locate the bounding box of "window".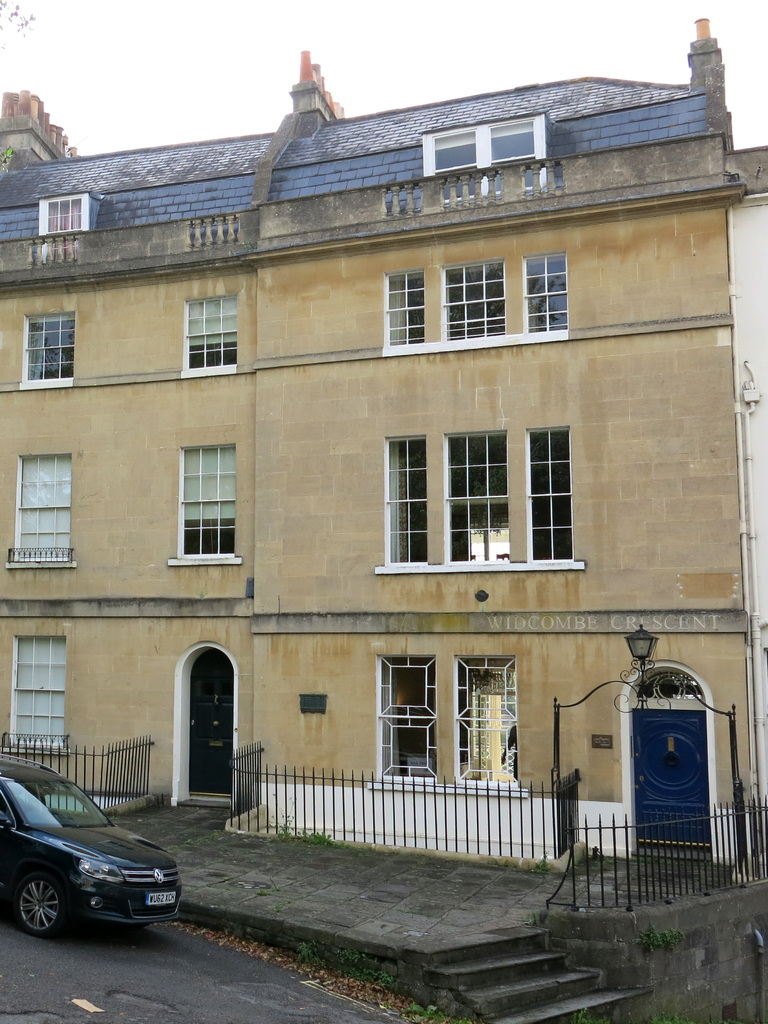
Bounding box: rect(184, 288, 252, 372).
